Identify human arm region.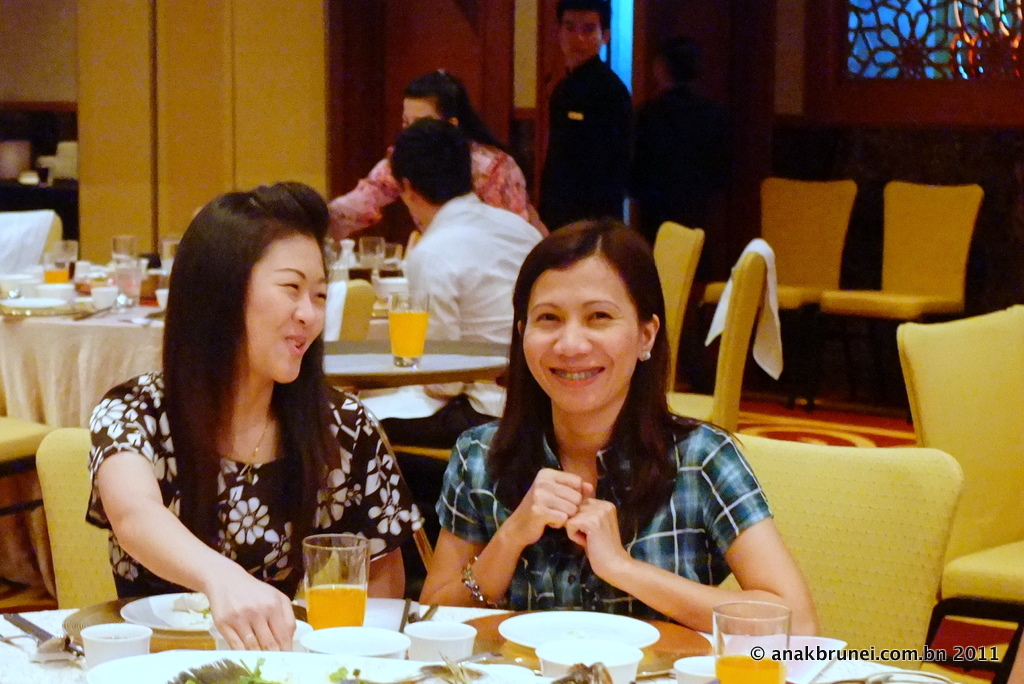
Region: [x1=482, y1=156, x2=527, y2=222].
